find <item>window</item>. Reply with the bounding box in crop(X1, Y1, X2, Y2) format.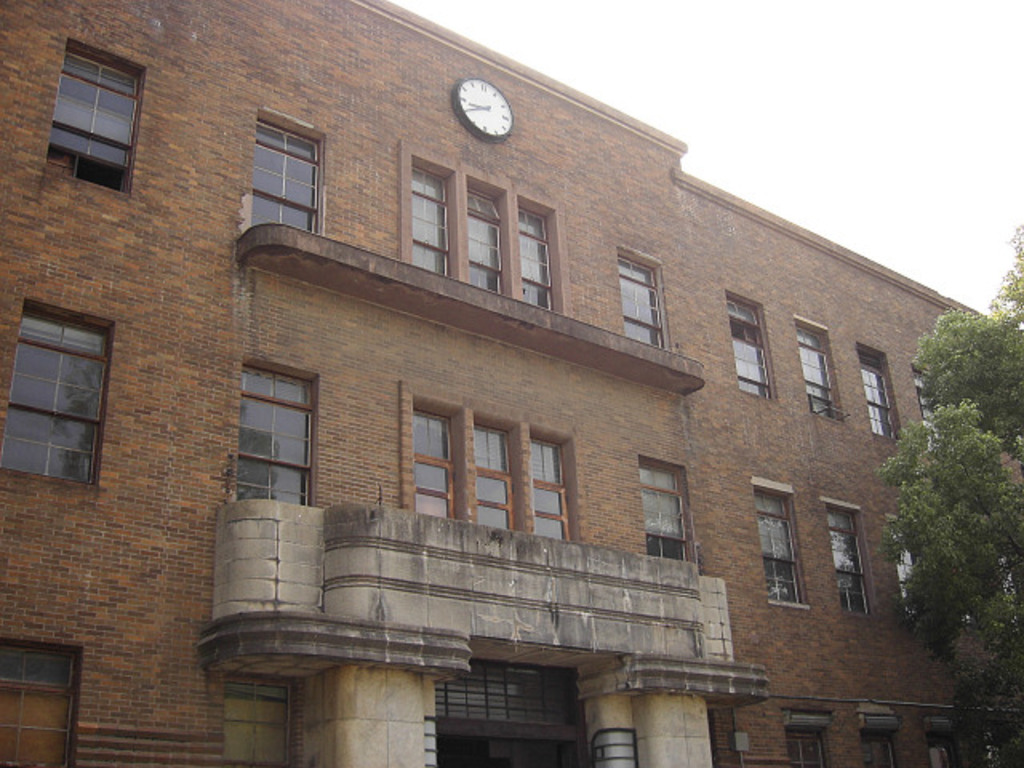
crop(0, 637, 83, 766).
